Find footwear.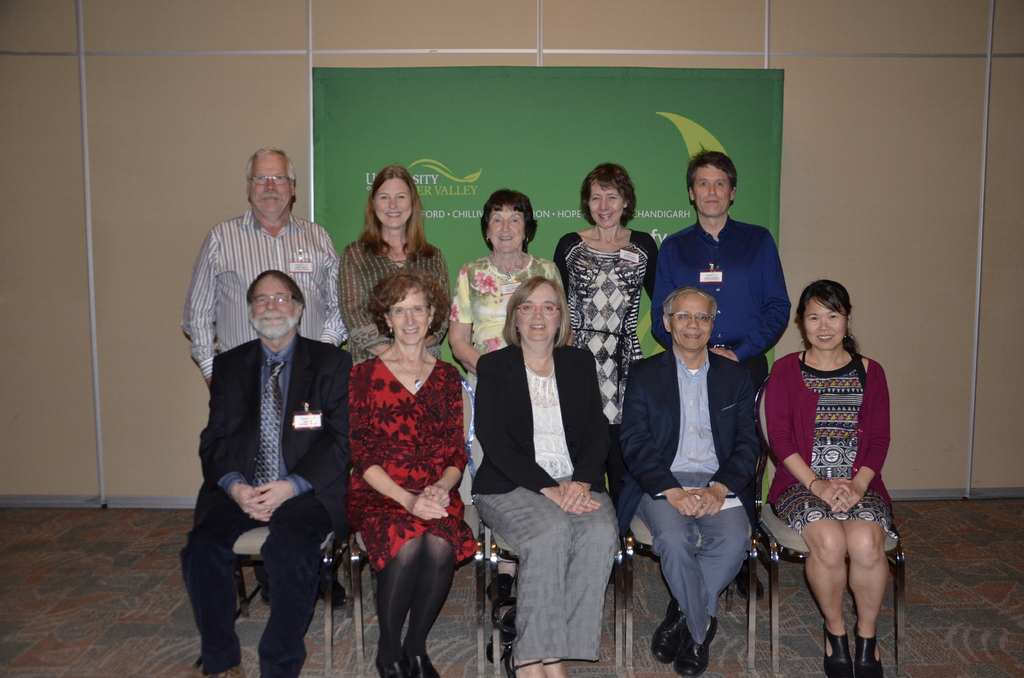
[left=372, top=650, right=417, bottom=677].
